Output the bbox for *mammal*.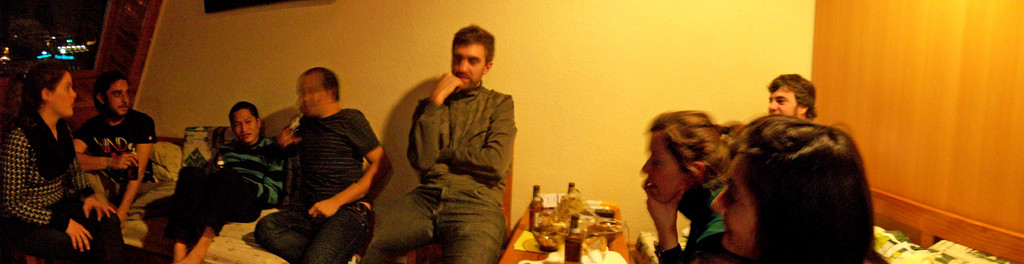
<box>171,105,291,263</box>.
